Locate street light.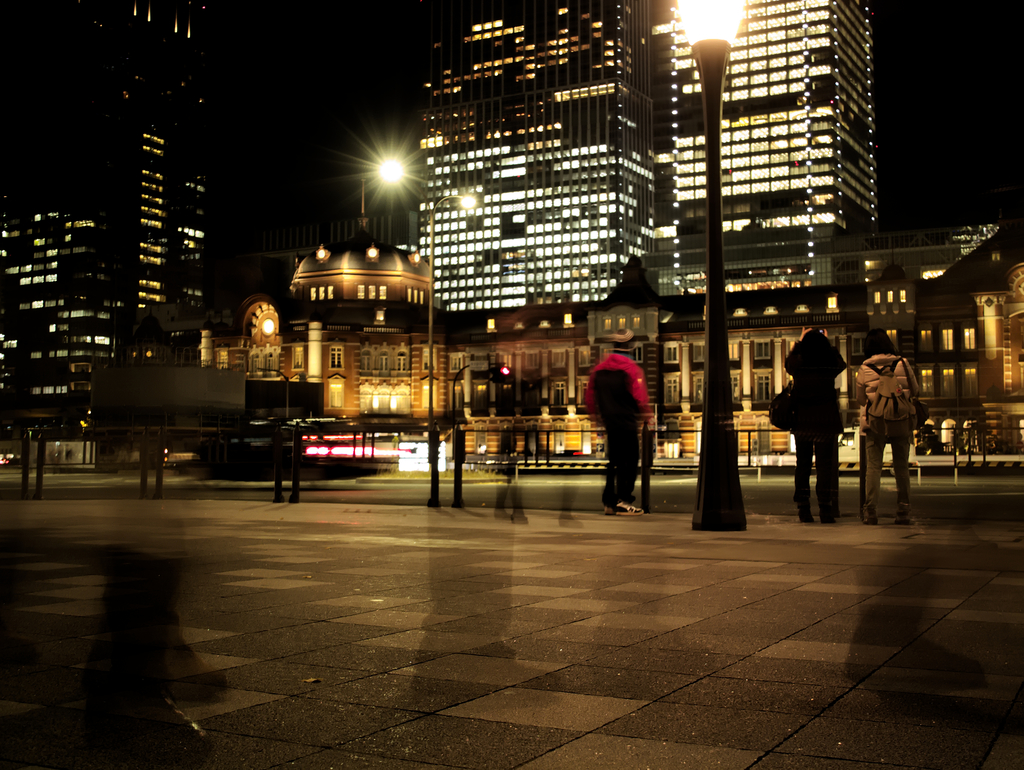
Bounding box: x1=665 y1=0 x2=755 y2=538.
